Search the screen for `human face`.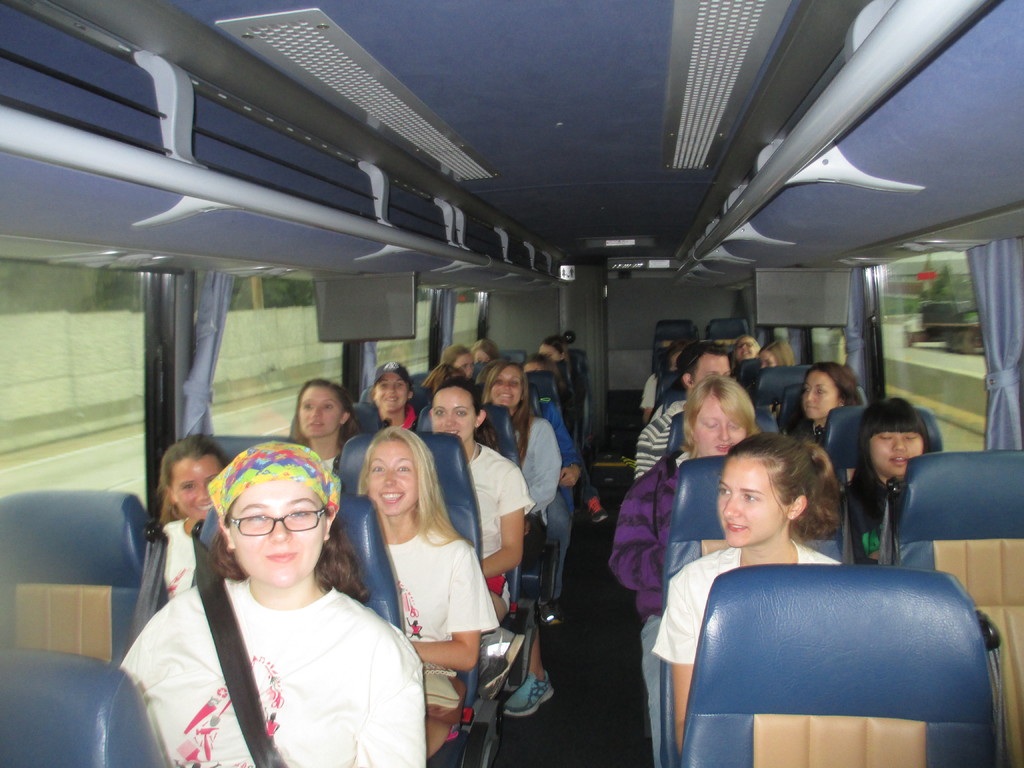
Found at <region>172, 455, 223, 522</region>.
